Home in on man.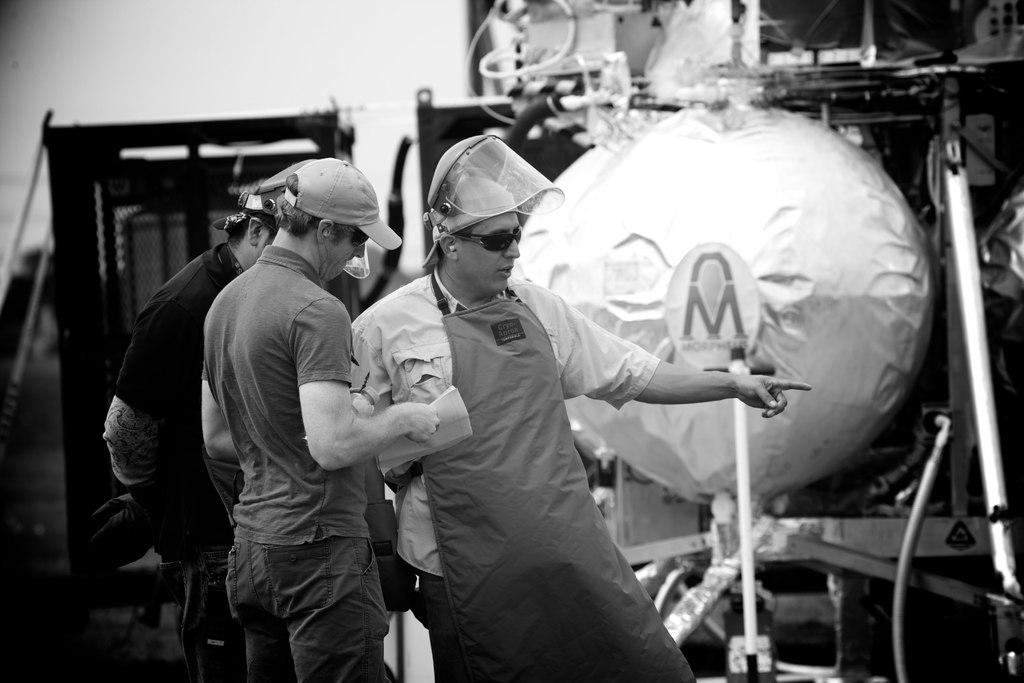
Homed in at l=104, t=179, r=278, b=682.
